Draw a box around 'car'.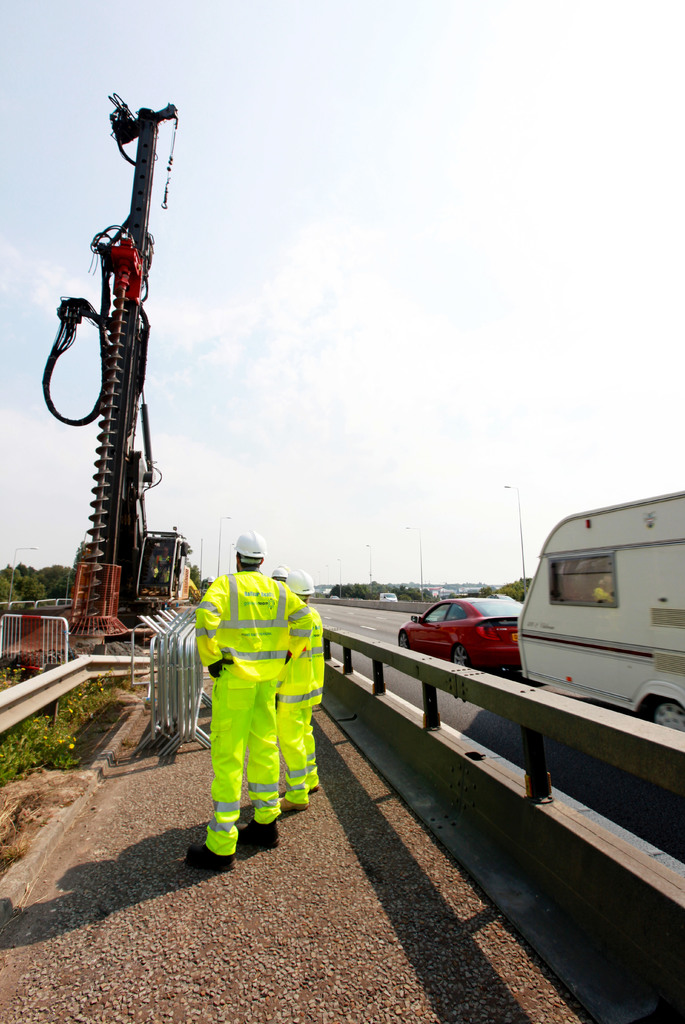
bbox(397, 595, 529, 669).
